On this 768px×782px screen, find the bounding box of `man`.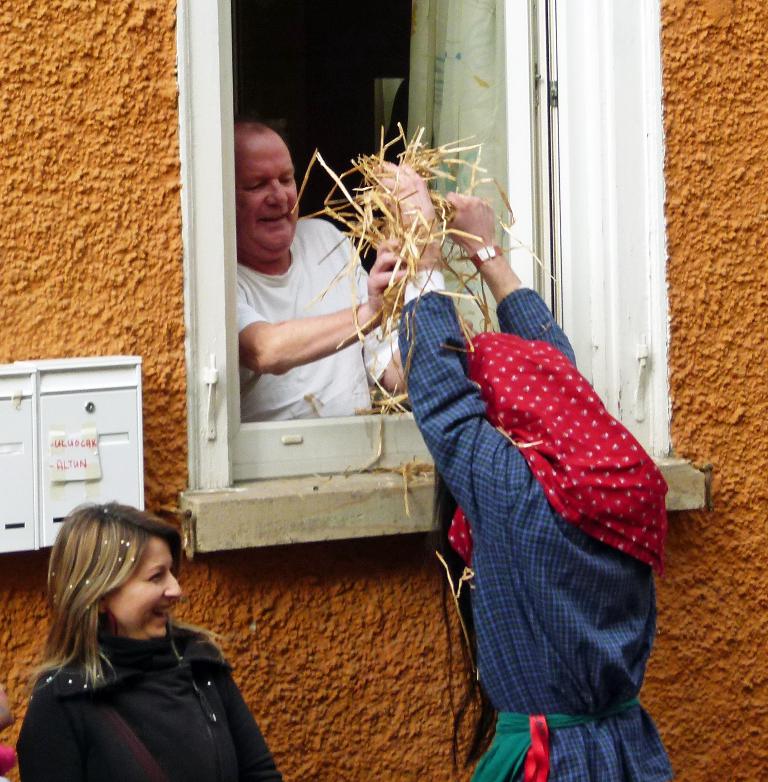
Bounding box: [231,116,412,421].
